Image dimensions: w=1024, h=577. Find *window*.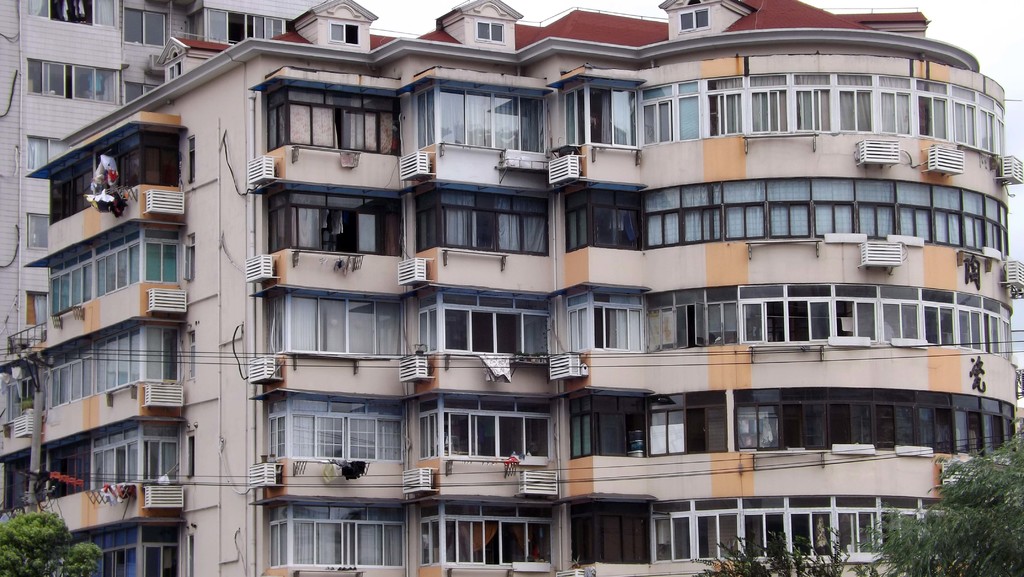
(748, 69, 806, 138).
